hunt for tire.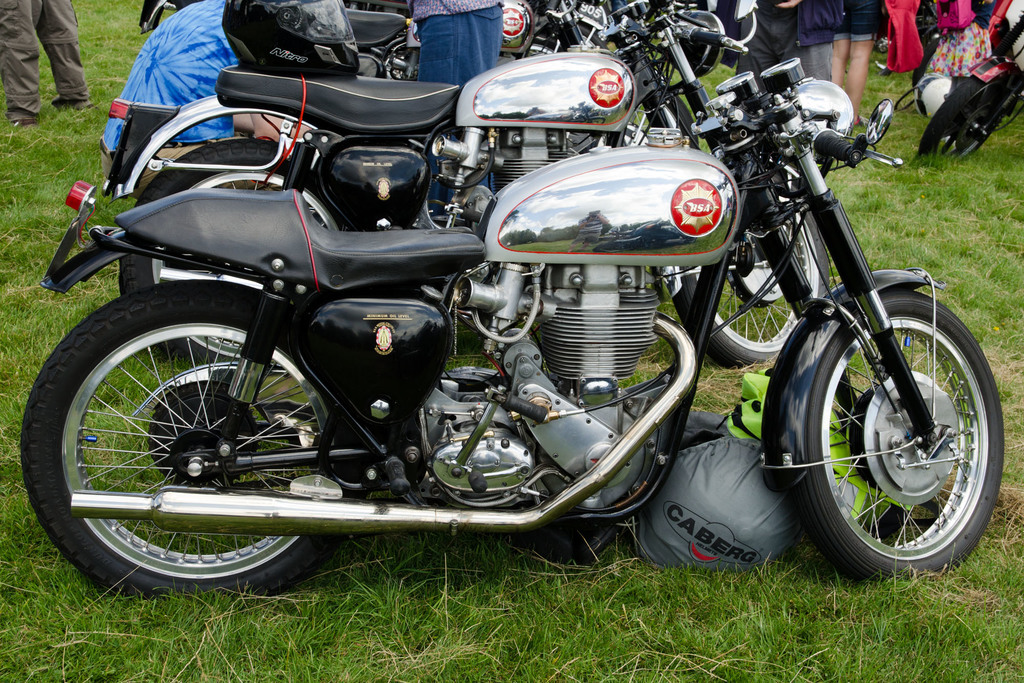
Hunted down at box=[118, 136, 378, 378].
